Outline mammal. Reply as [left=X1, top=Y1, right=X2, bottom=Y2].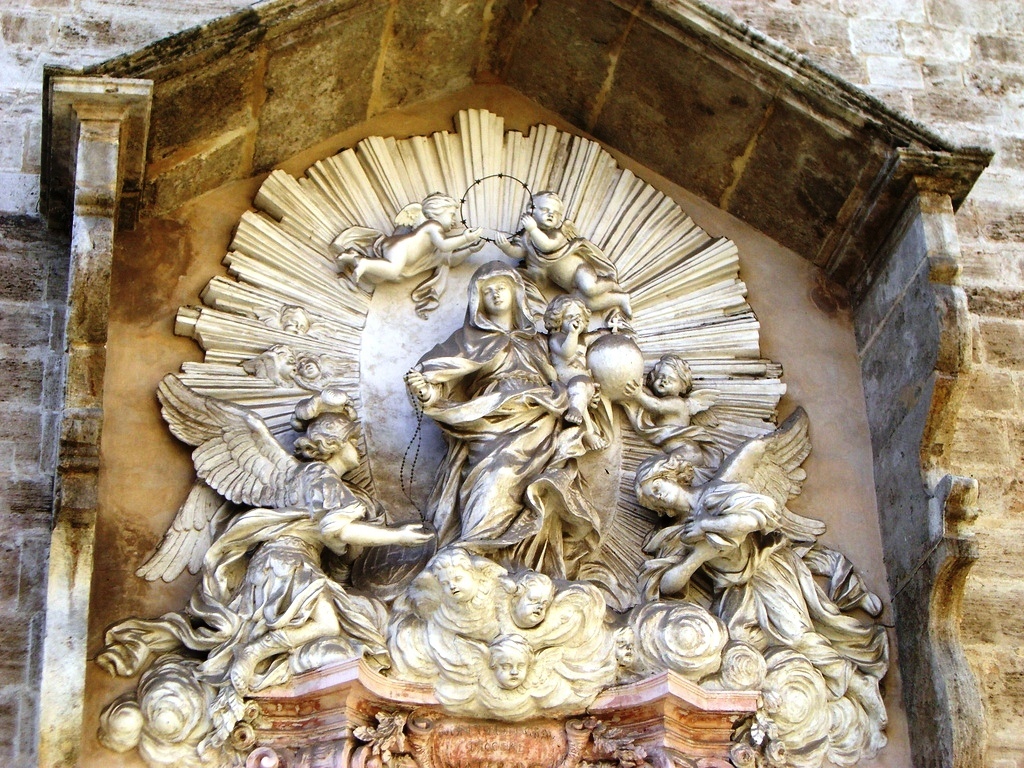
[left=628, top=451, right=888, bottom=730].
